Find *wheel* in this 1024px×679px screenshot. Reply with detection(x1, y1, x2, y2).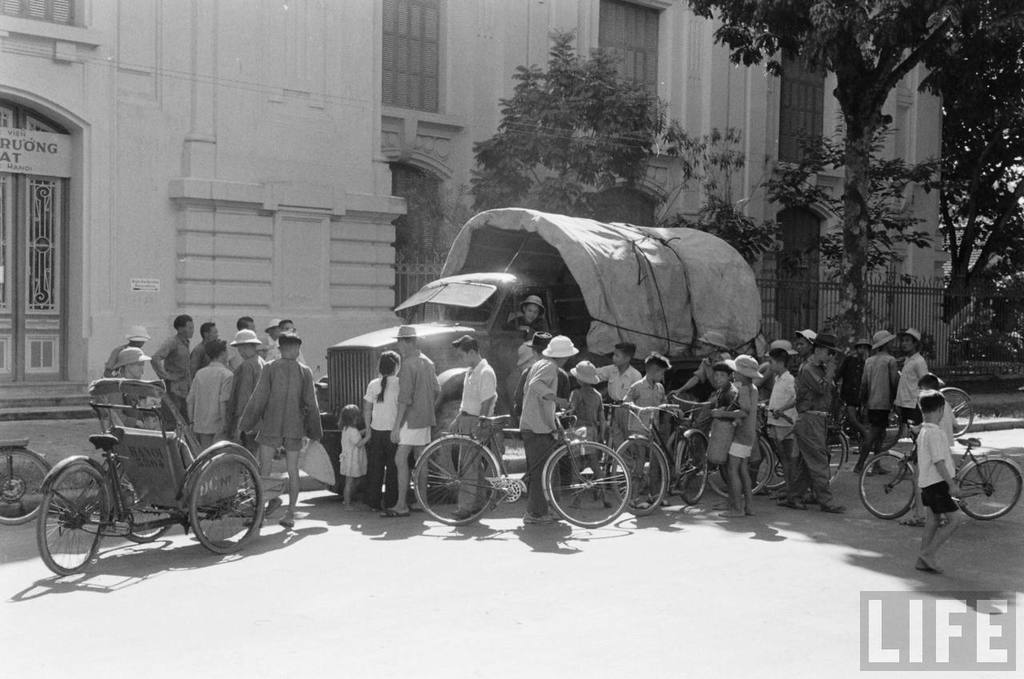
detection(962, 452, 1023, 517).
